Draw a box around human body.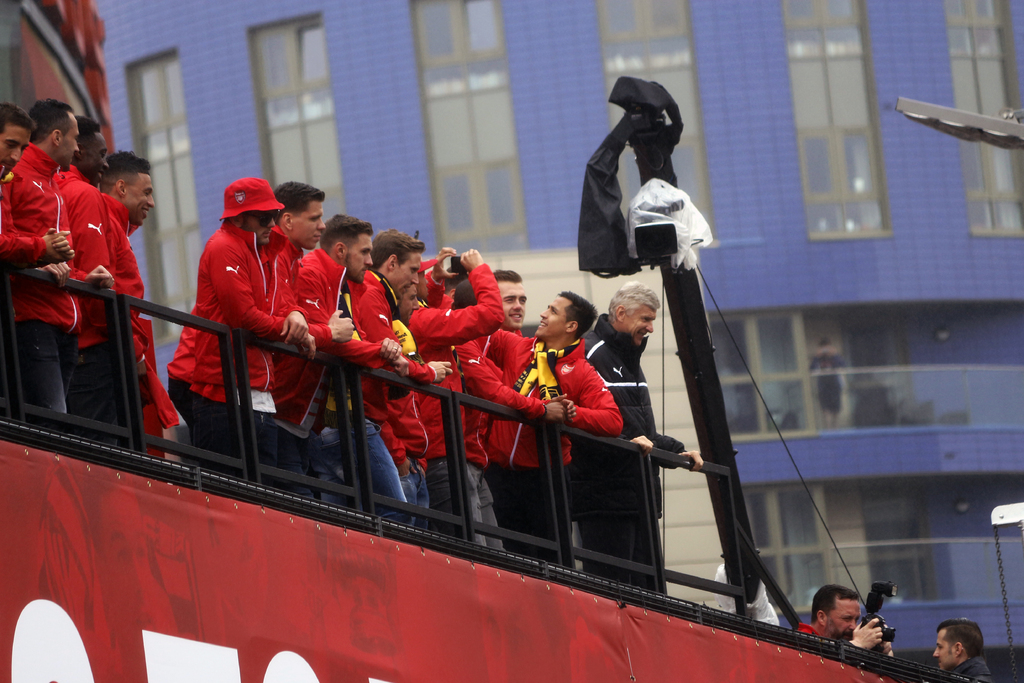
bbox=(99, 152, 179, 458).
